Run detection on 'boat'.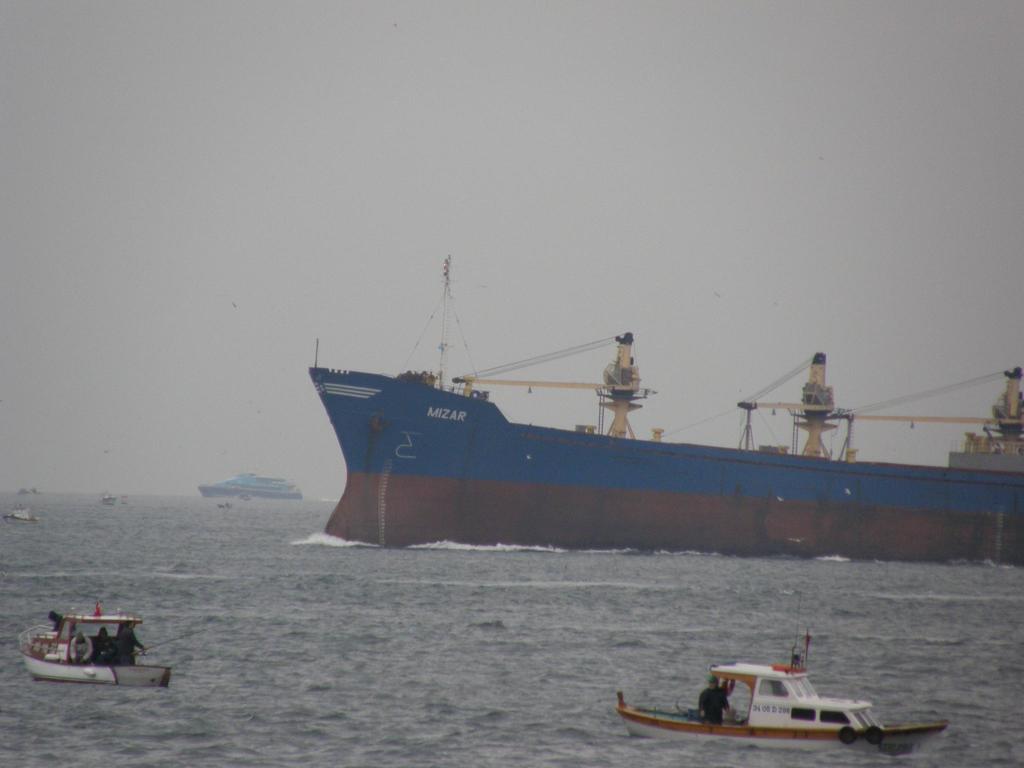
Result: {"x1": 609, "y1": 630, "x2": 950, "y2": 762}.
